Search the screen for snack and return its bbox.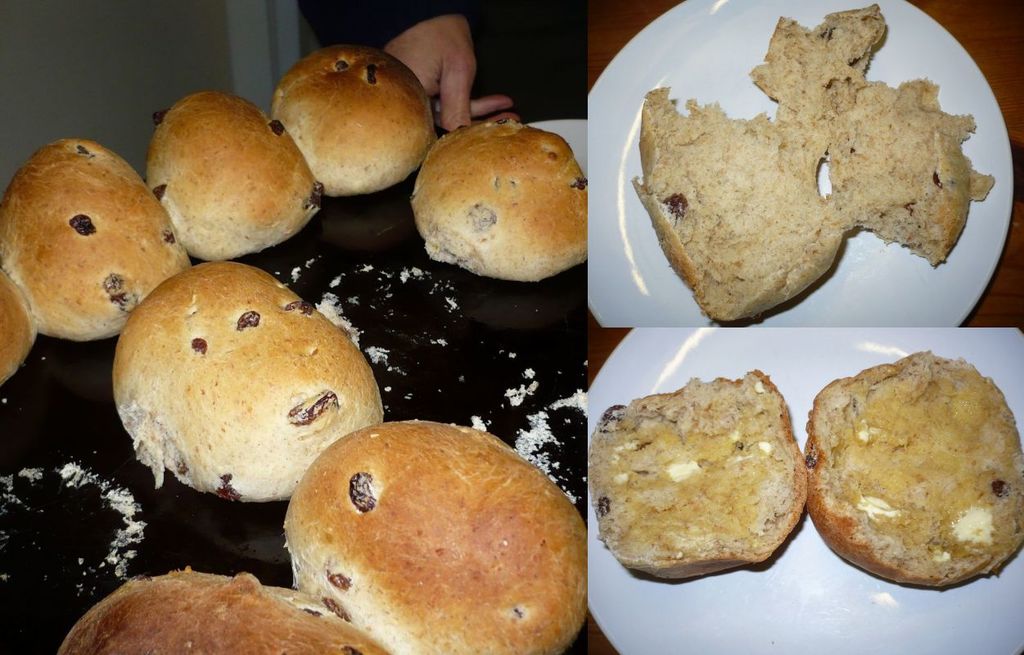
Found: 585, 371, 811, 569.
